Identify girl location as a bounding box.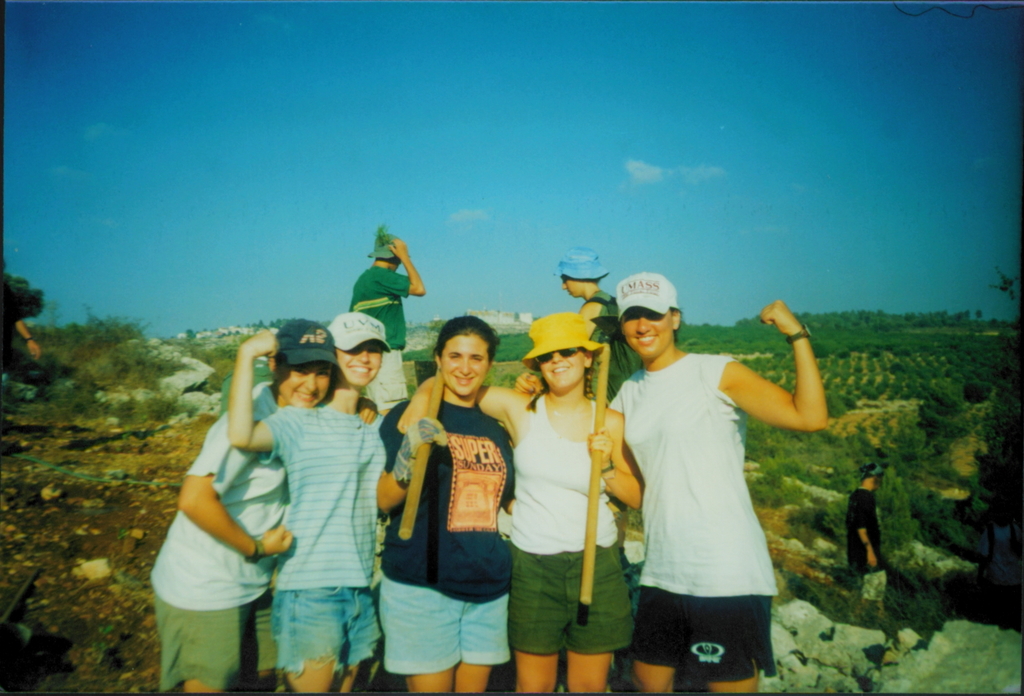
<region>227, 307, 386, 693</region>.
